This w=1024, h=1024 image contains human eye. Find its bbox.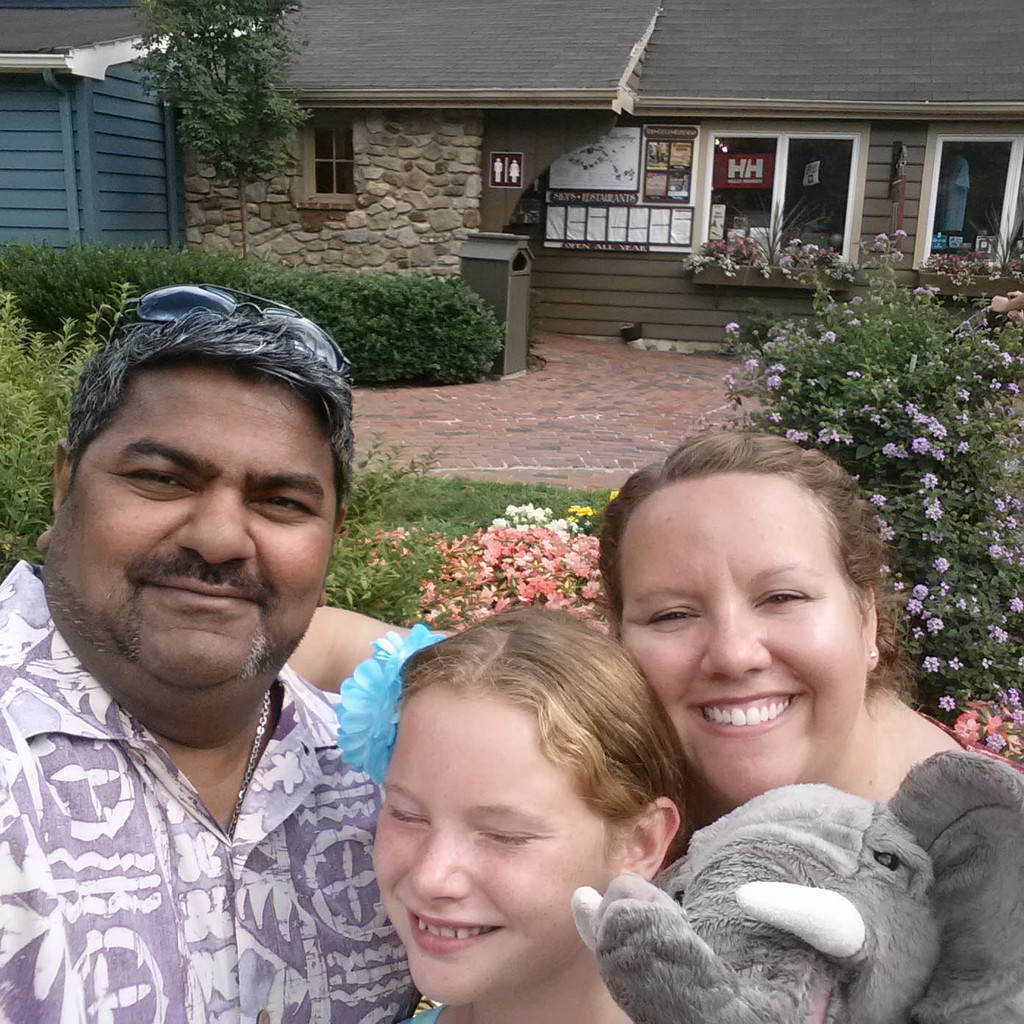
box=[749, 582, 812, 614].
